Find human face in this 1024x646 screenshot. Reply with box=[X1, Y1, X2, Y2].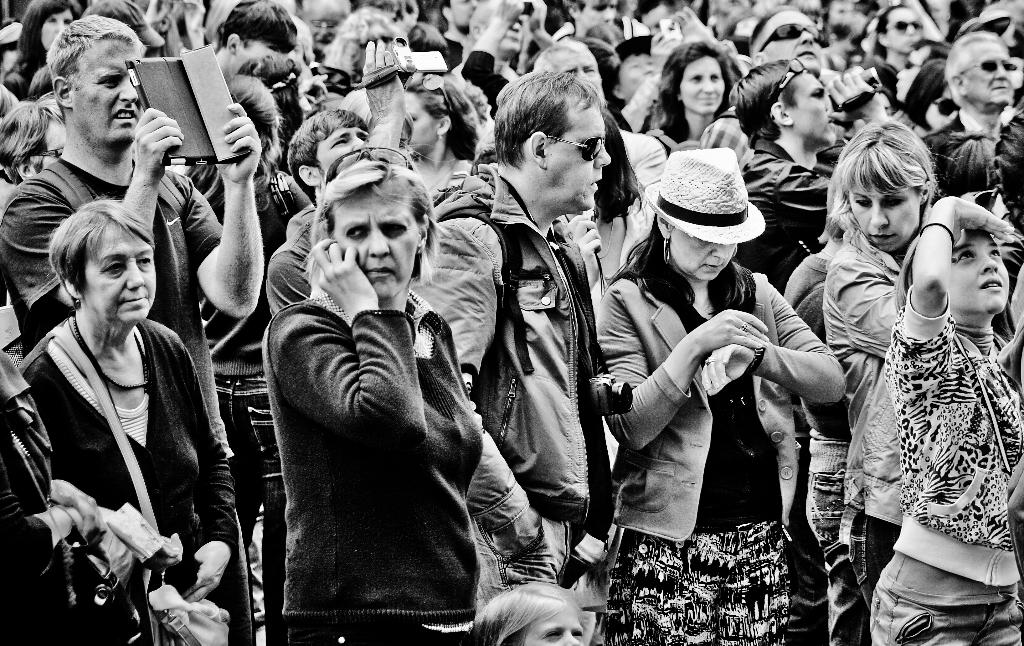
box=[544, 88, 614, 208].
